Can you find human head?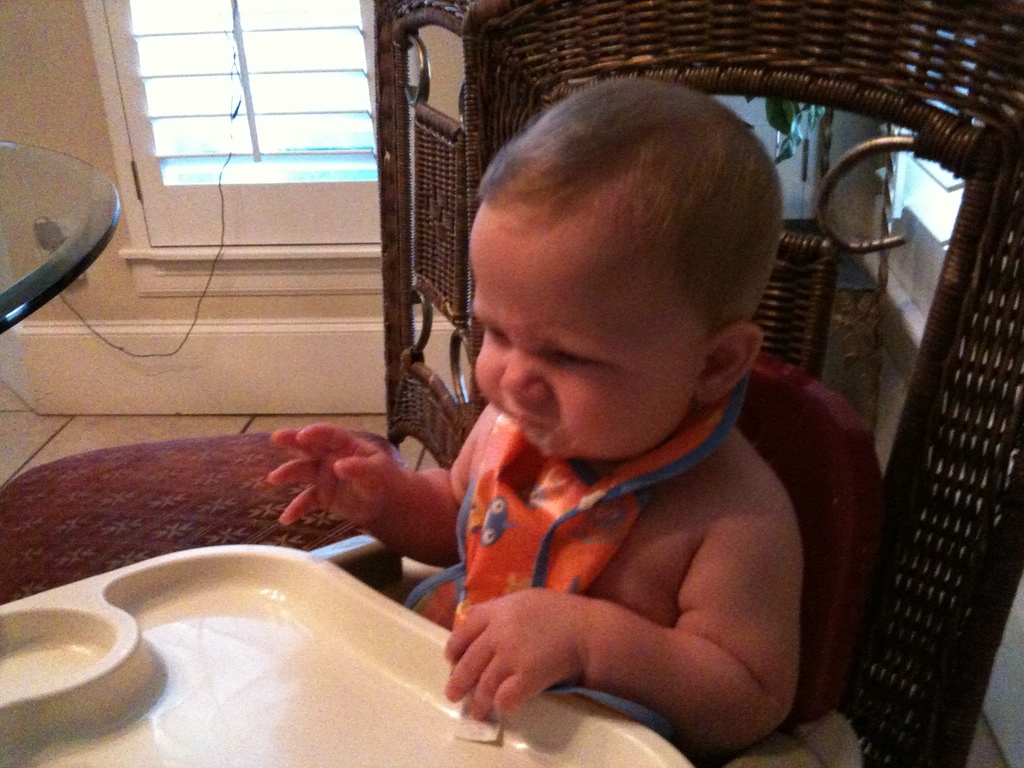
Yes, bounding box: (x1=467, y1=77, x2=784, y2=468).
